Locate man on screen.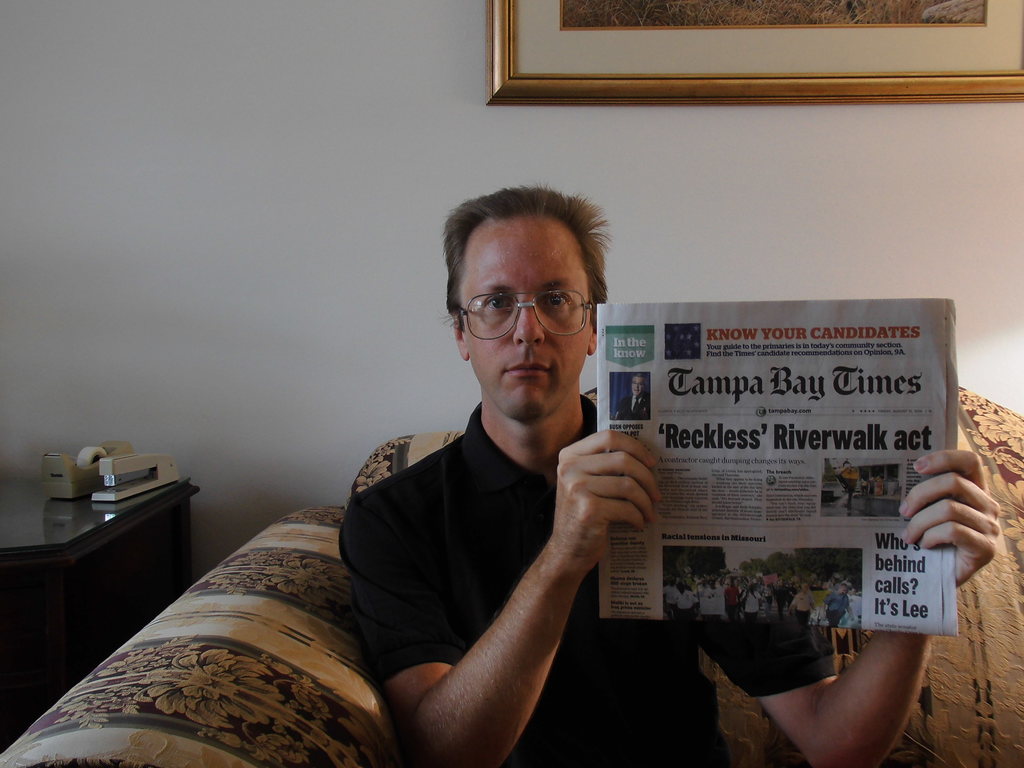
On screen at box(822, 584, 856, 623).
